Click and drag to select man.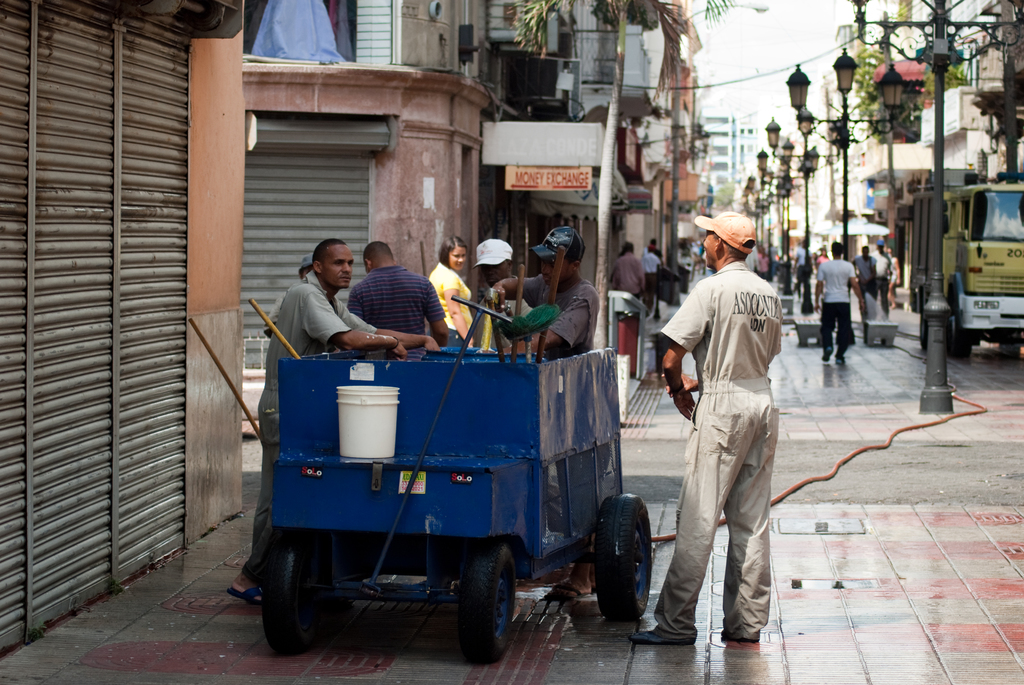
Selection: left=242, top=231, right=437, bottom=601.
